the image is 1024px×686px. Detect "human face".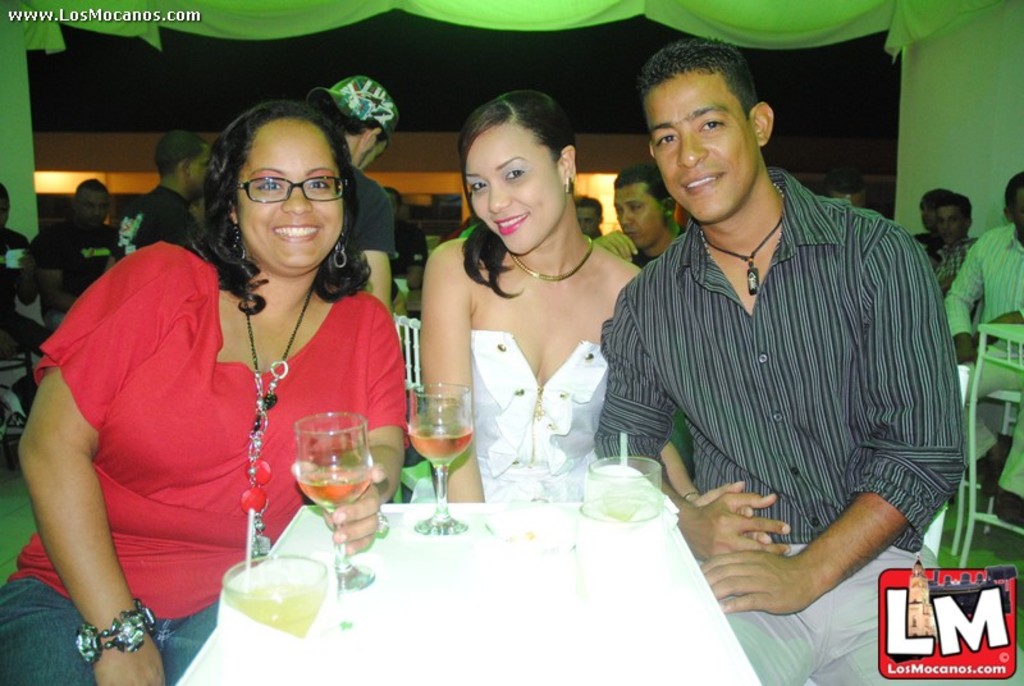
Detection: 648/68/759/224.
